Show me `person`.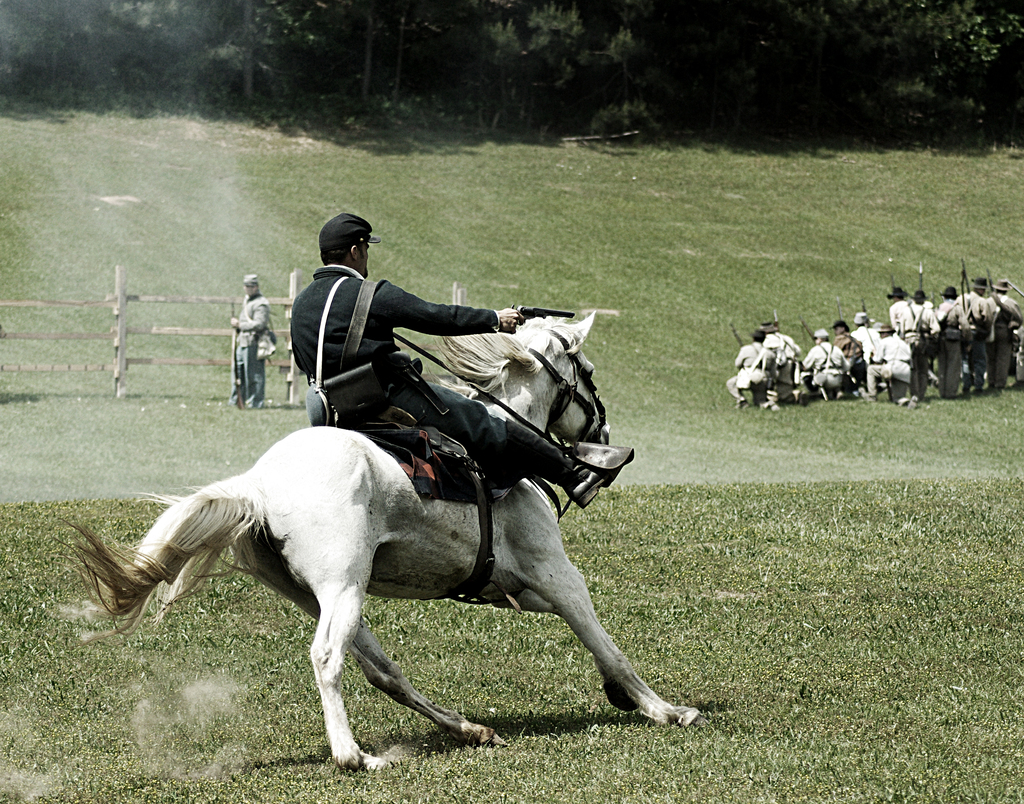
`person` is here: left=829, top=318, right=868, bottom=376.
